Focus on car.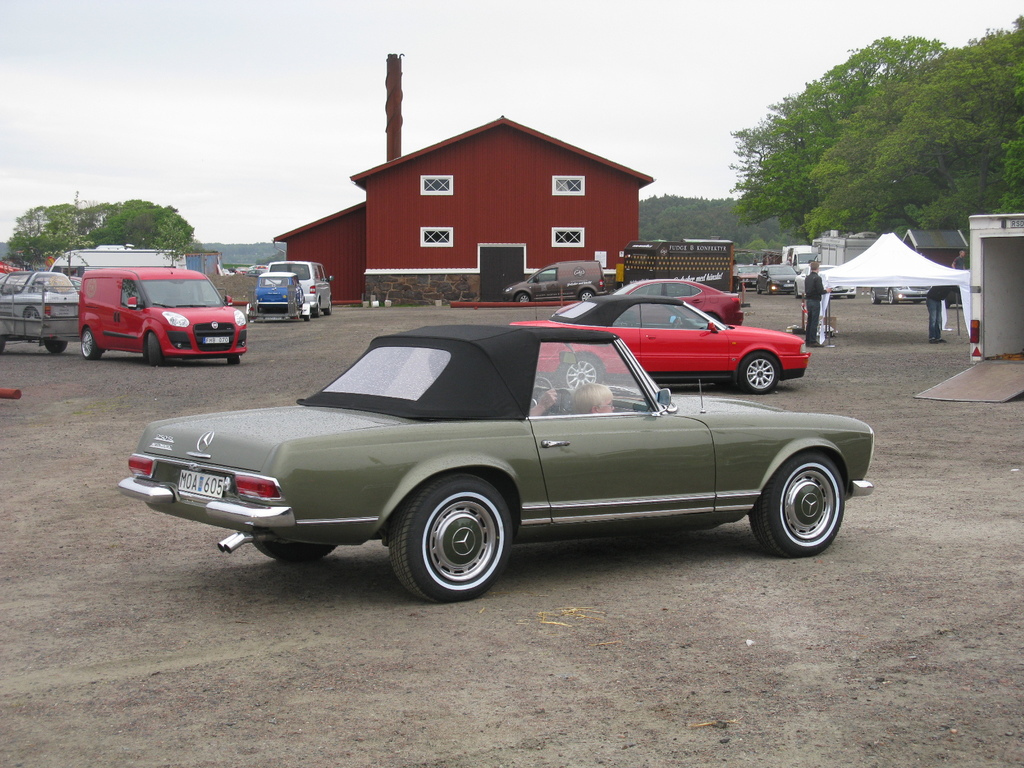
Focused at region(550, 273, 744, 330).
